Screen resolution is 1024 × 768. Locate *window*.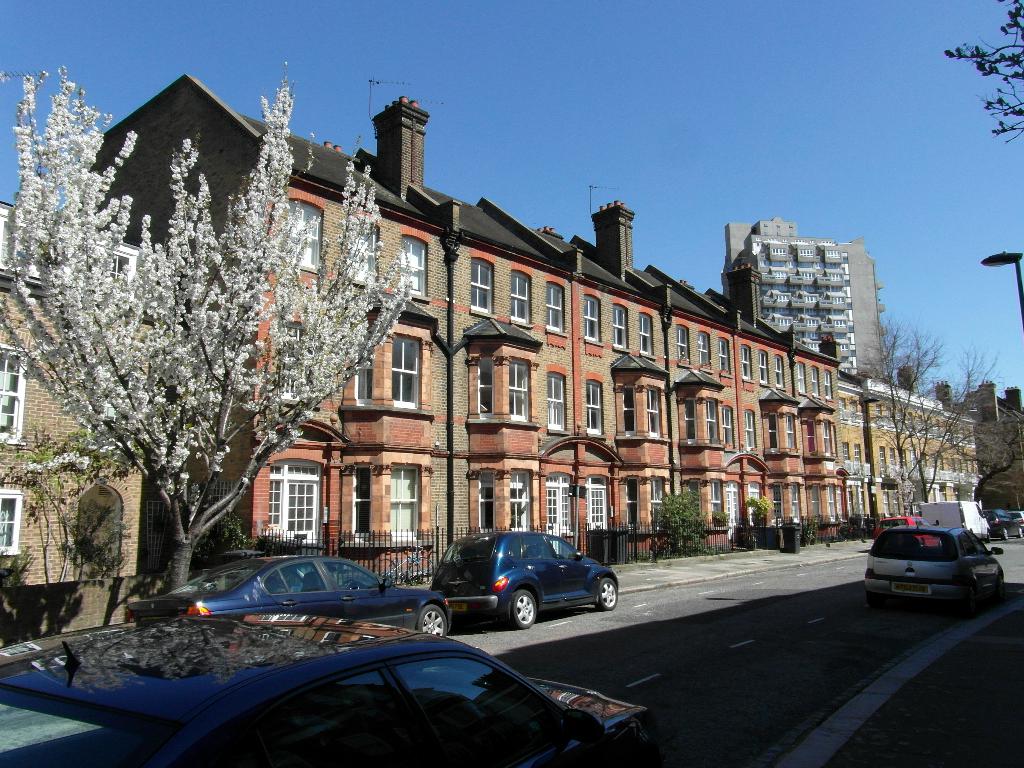
Rect(504, 474, 531, 534).
